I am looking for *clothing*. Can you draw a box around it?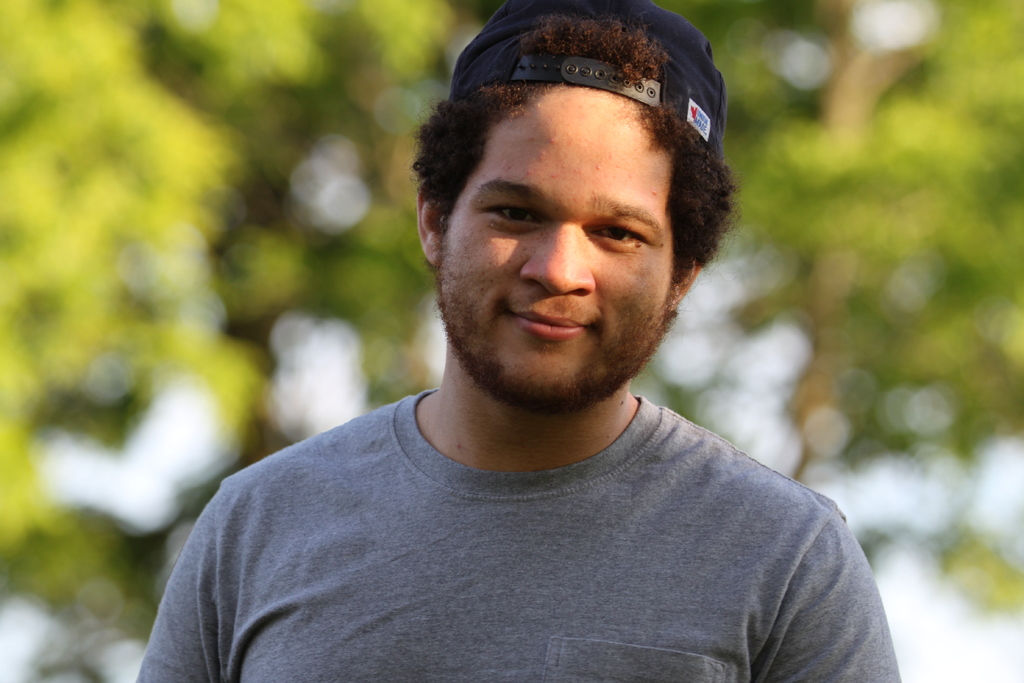
Sure, the bounding box is BBox(137, 361, 924, 670).
